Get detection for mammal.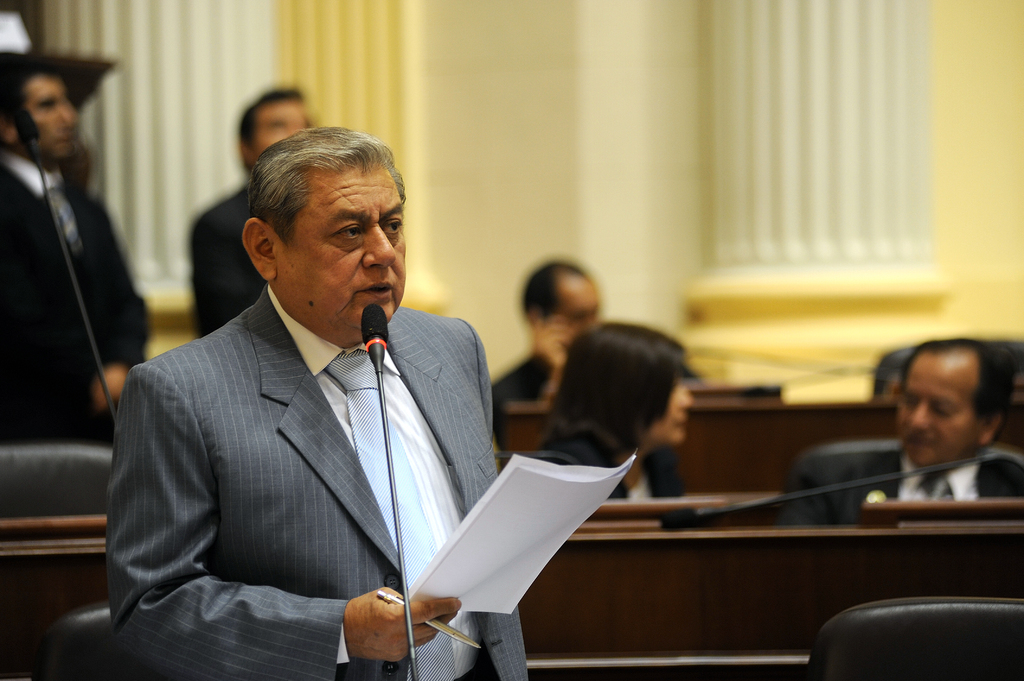
Detection: <region>80, 167, 554, 677</region>.
